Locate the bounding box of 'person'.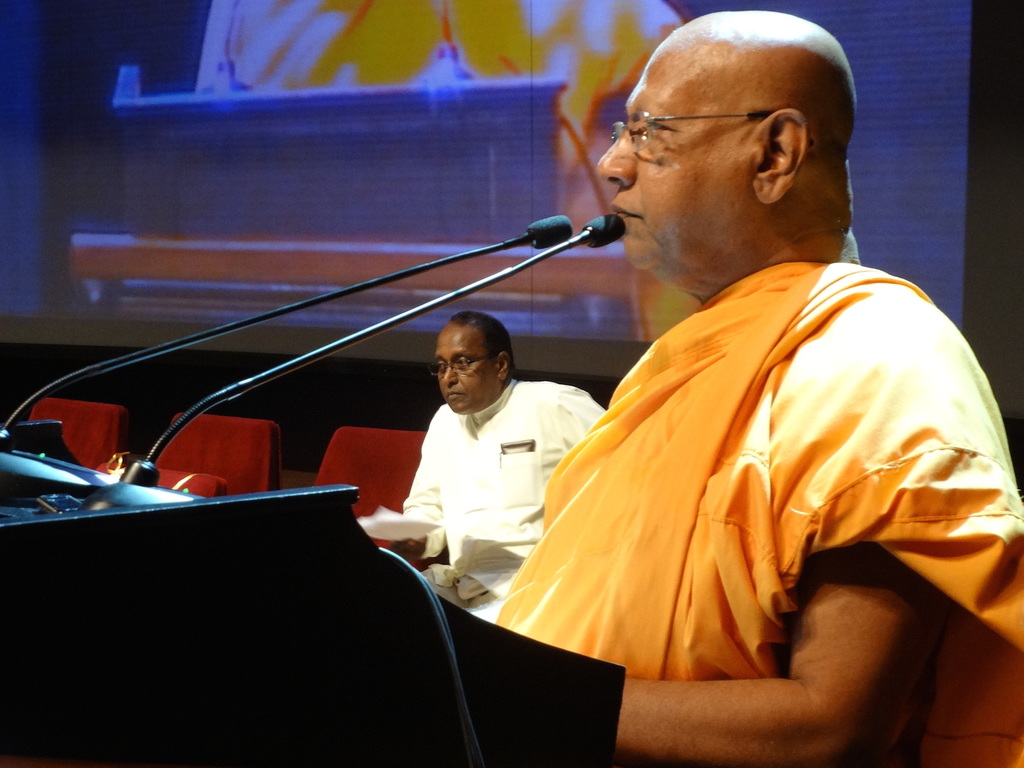
Bounding box: 360/309/603/620.
